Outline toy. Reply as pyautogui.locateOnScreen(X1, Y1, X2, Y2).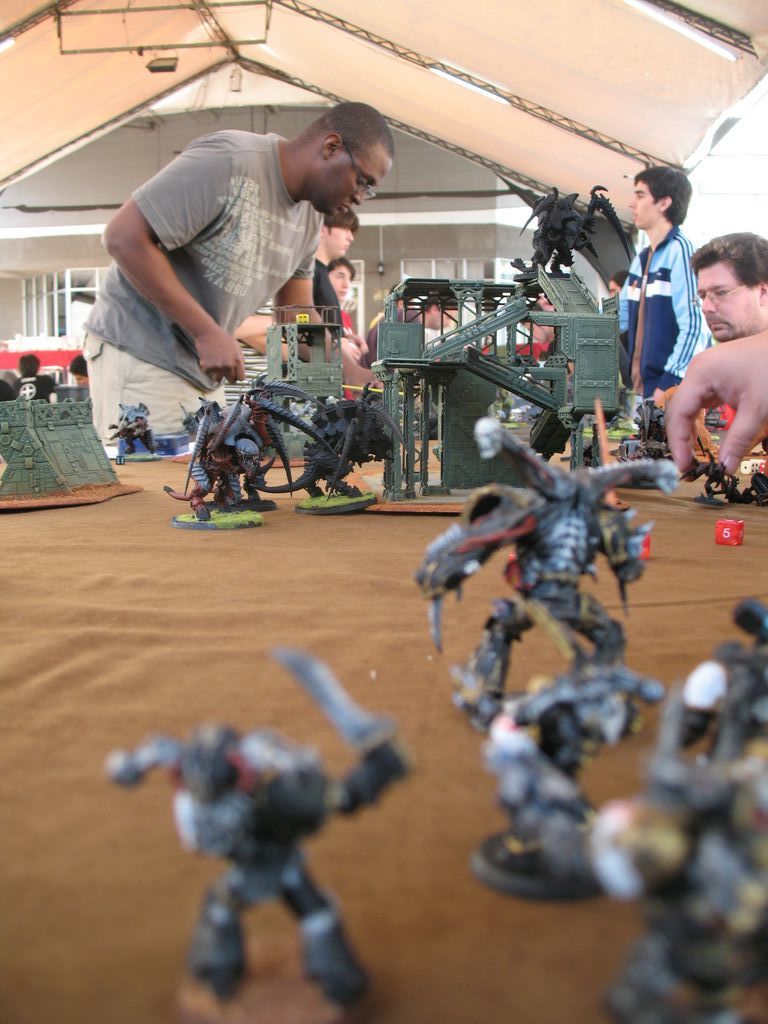
pyautogui.locateOnScreen(95, 638, 441, 1023).
